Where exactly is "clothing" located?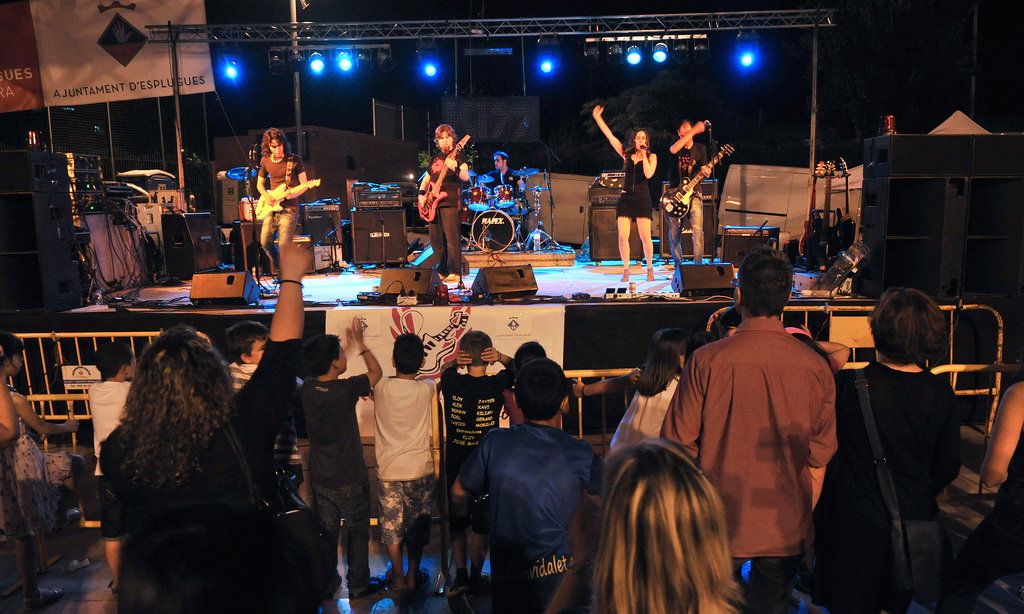
Its bounding box is 288:370:384:598.
